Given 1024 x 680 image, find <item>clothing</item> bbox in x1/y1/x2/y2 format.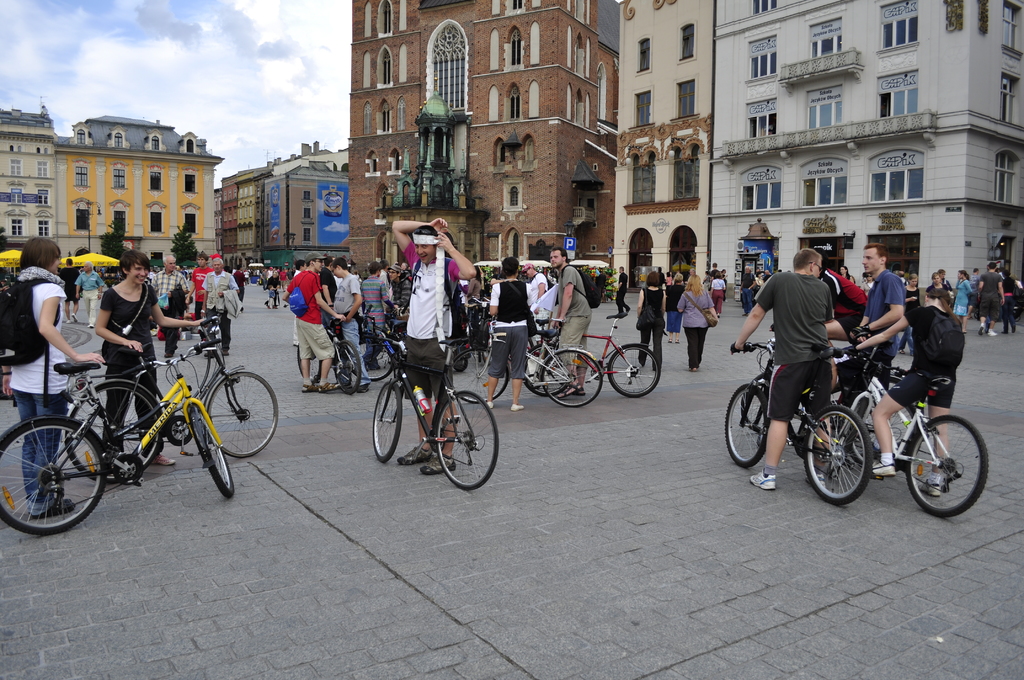
60/266/82/304.
